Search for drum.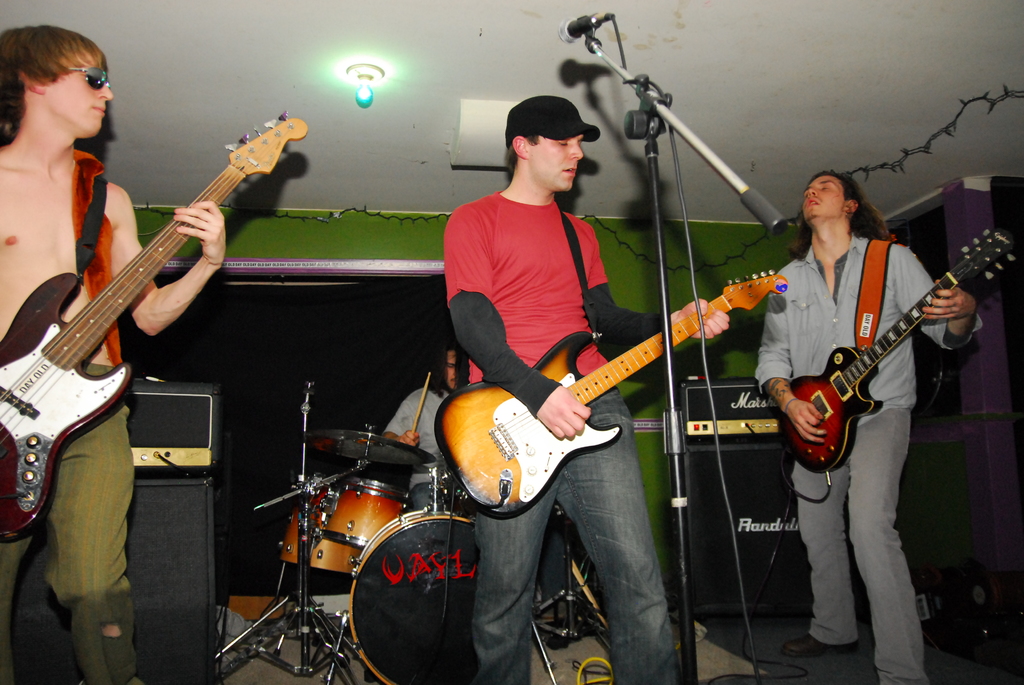
Found at {"left": 349, "top": 512, "right": 481, "bottom": 684}.
